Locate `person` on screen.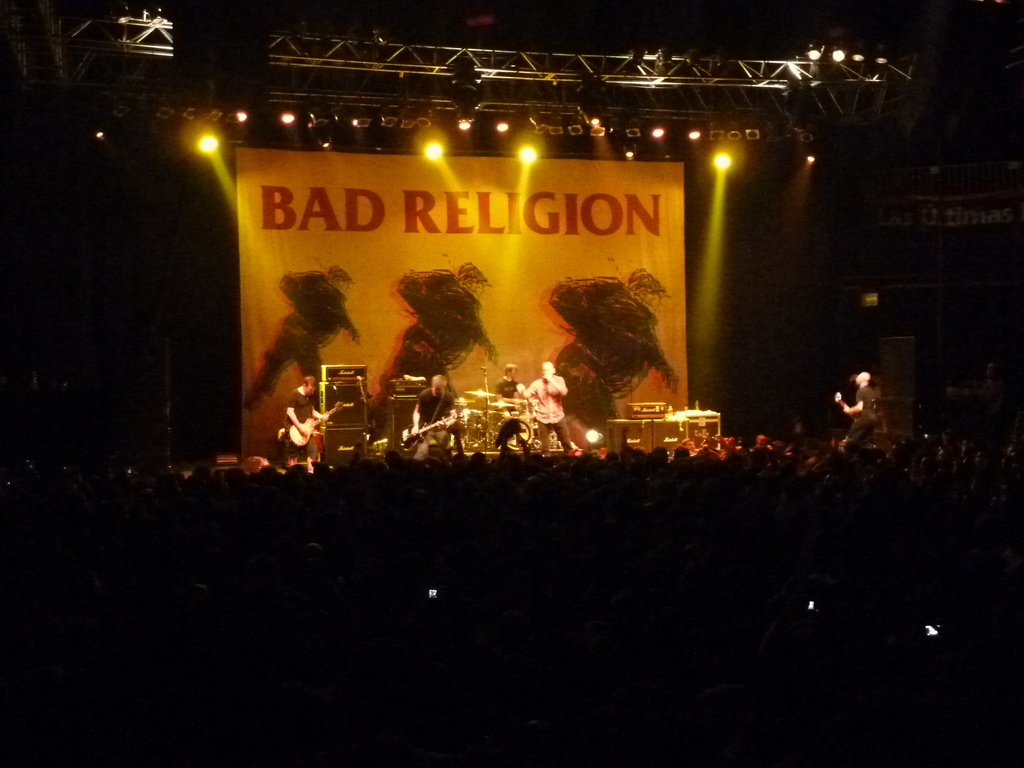
On screen at [x1=243, y1=262, x2=360, y2=415].
